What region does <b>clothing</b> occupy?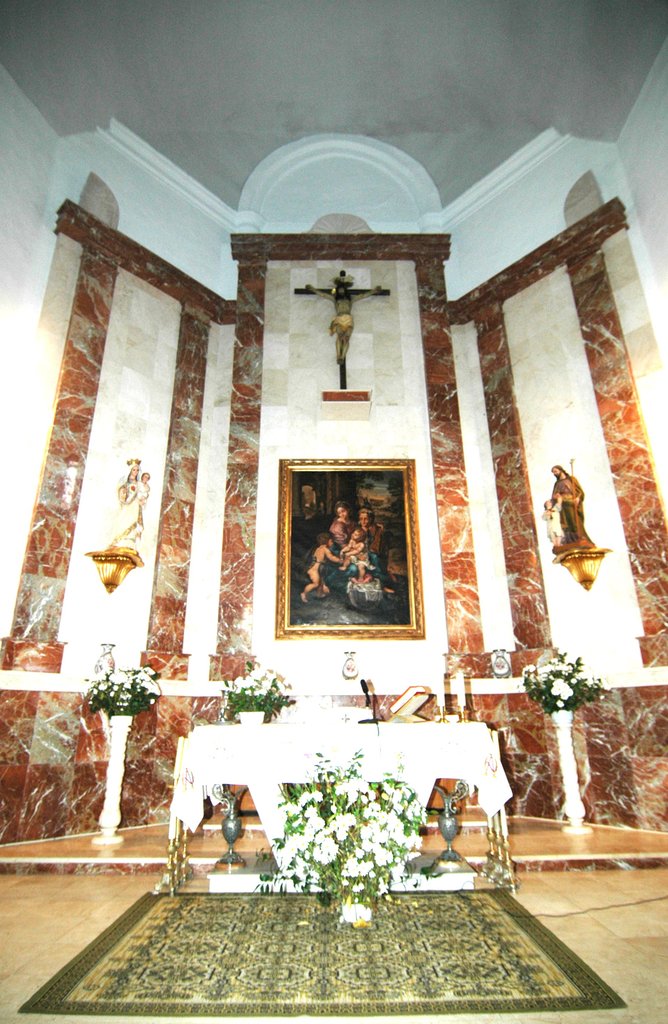
(left=337, top=527, right=386, bottom=571).
